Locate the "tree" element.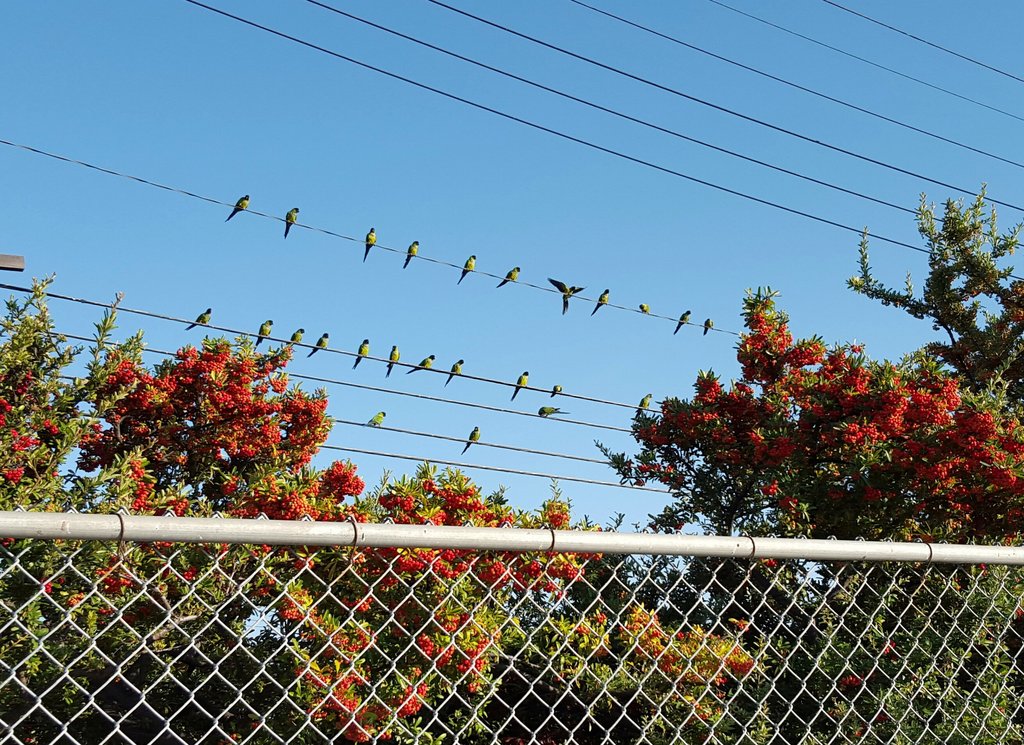
Element bbox: 0:272:369:690.
